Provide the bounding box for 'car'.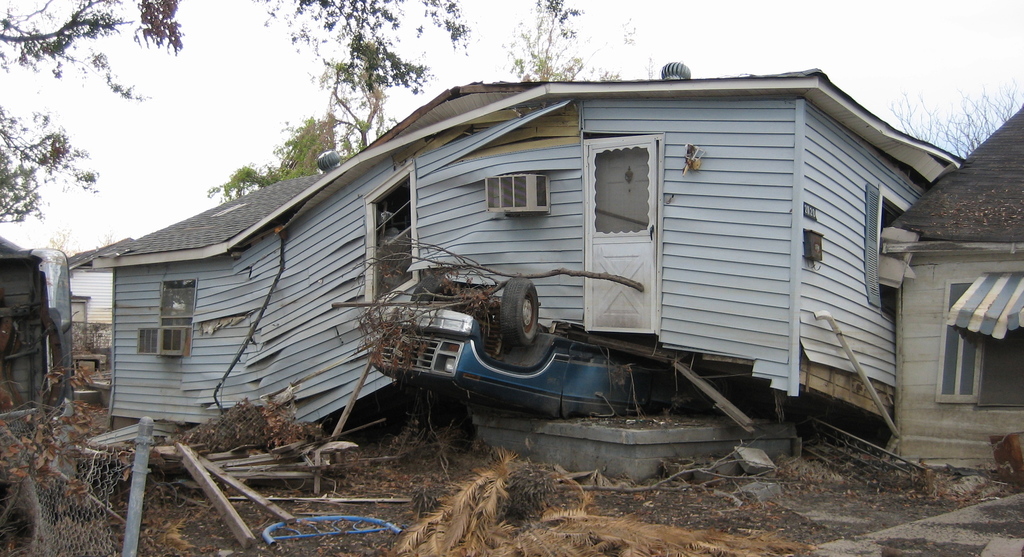
[364,277,698,408].
